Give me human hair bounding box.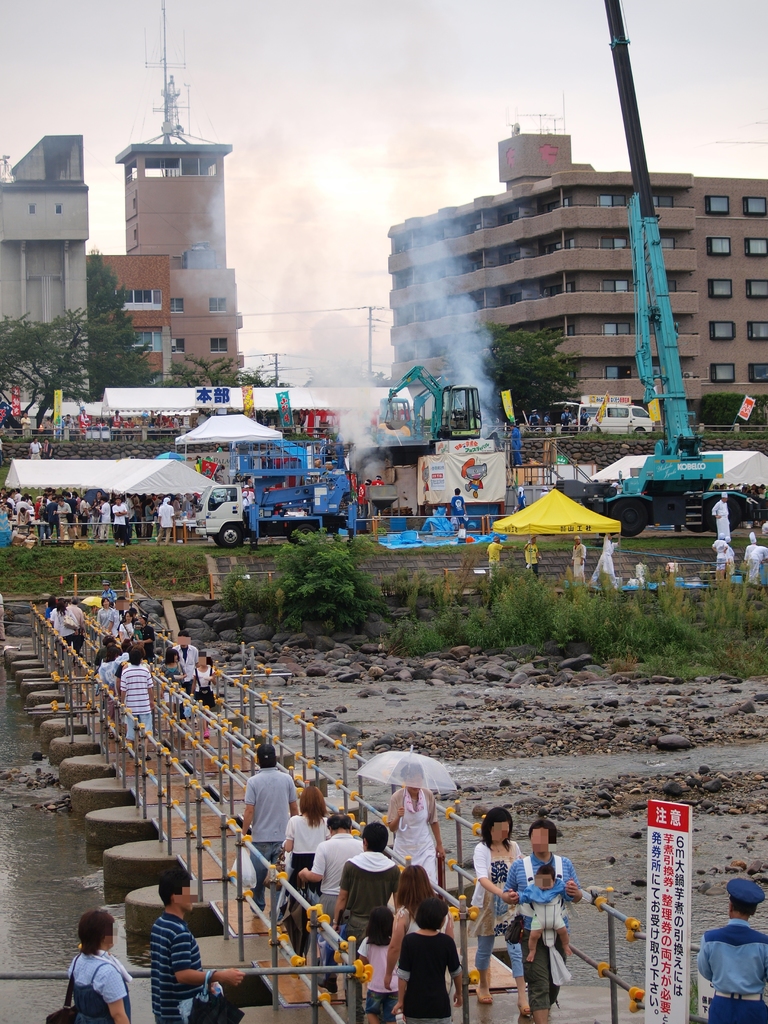
left=730, top=899, right=756, bottom=925.
